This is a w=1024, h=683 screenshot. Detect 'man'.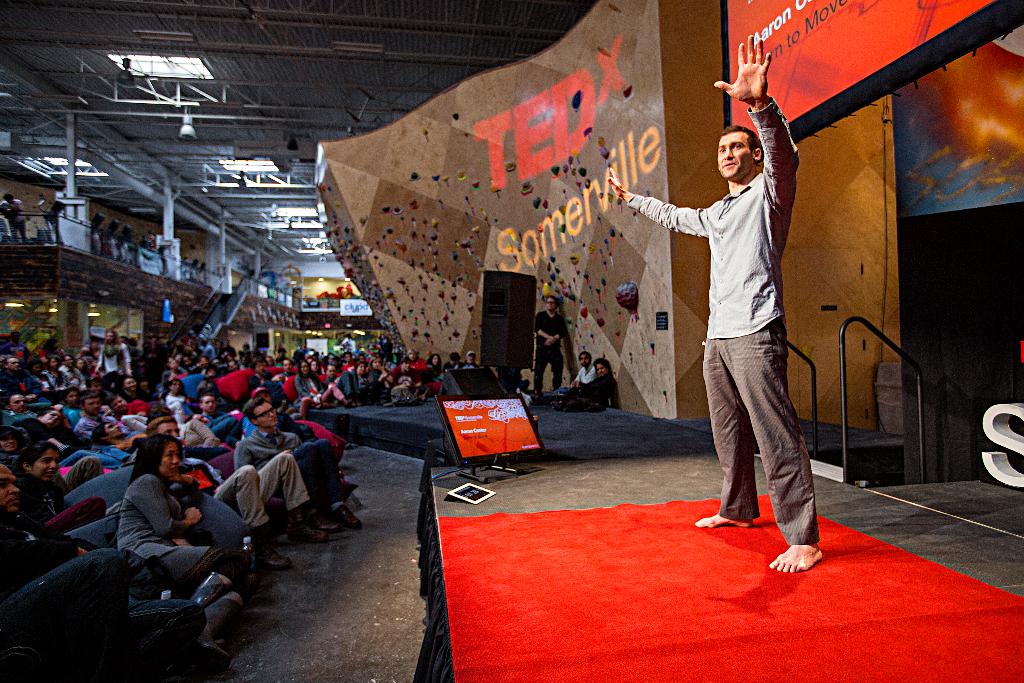
(x1=0, y1=463, x2=195, y2=682).
